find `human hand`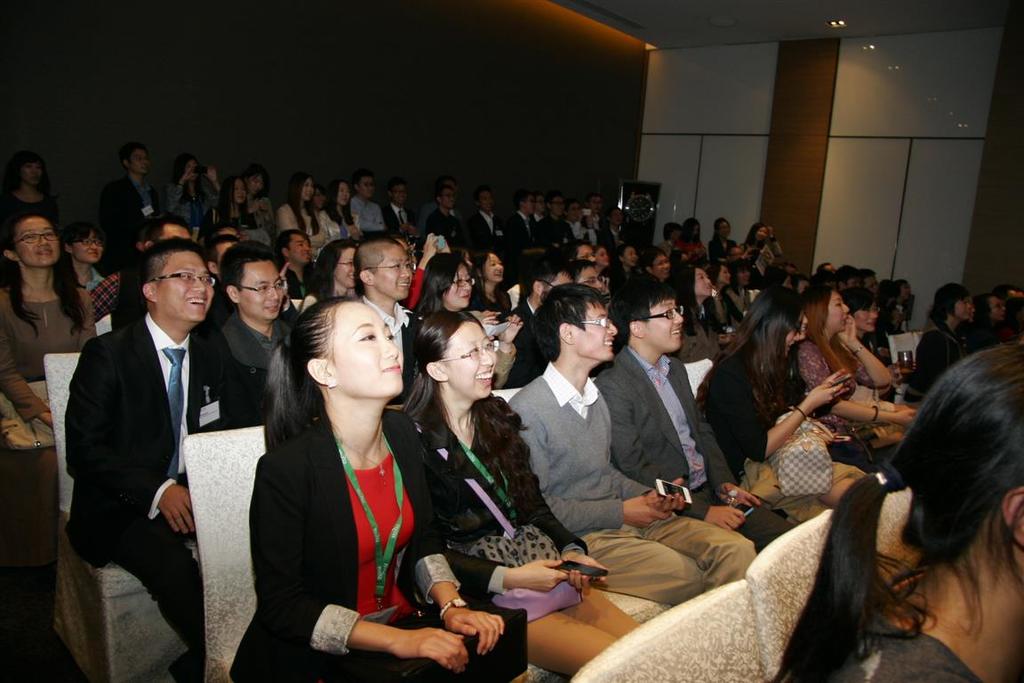
(421, 230, 440, 260)
